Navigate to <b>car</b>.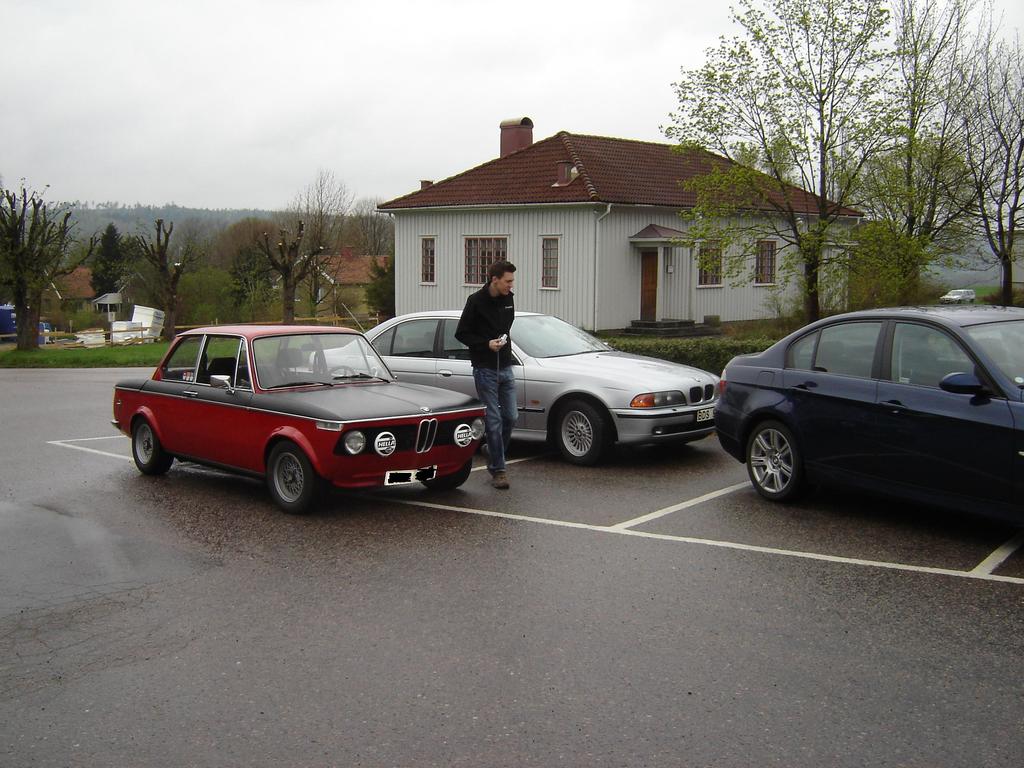
Navigation target: crop(114, 321, 488, 515).
